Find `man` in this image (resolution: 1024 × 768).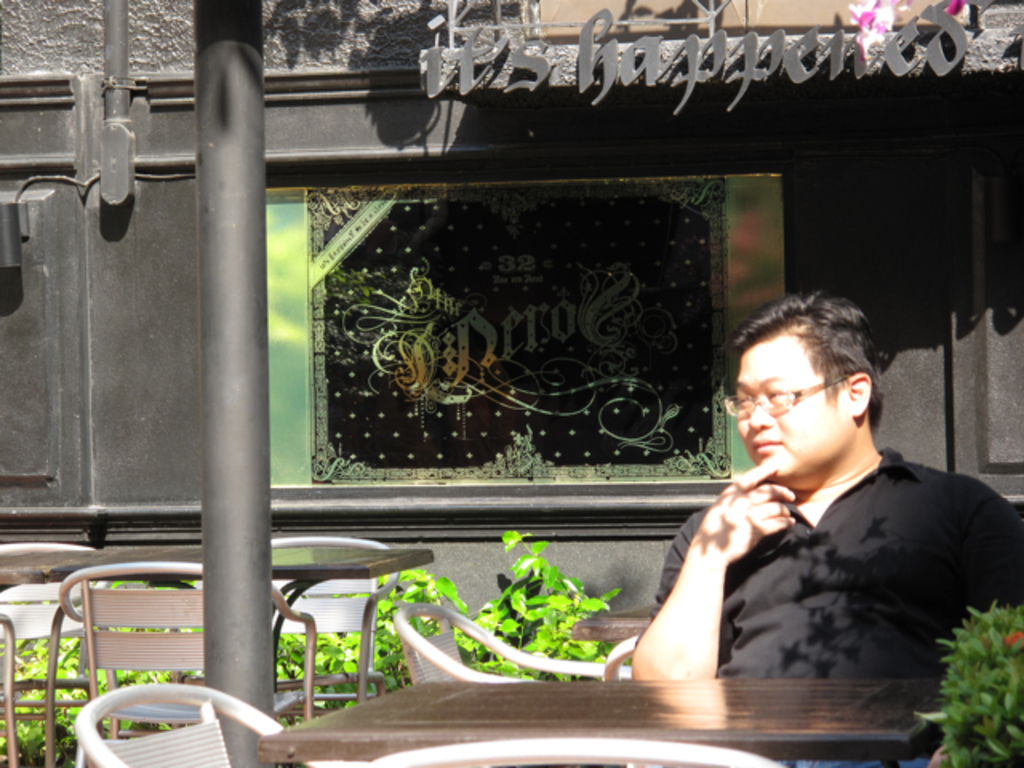
x1=616 y1=301 x2=1002 y2=726.
